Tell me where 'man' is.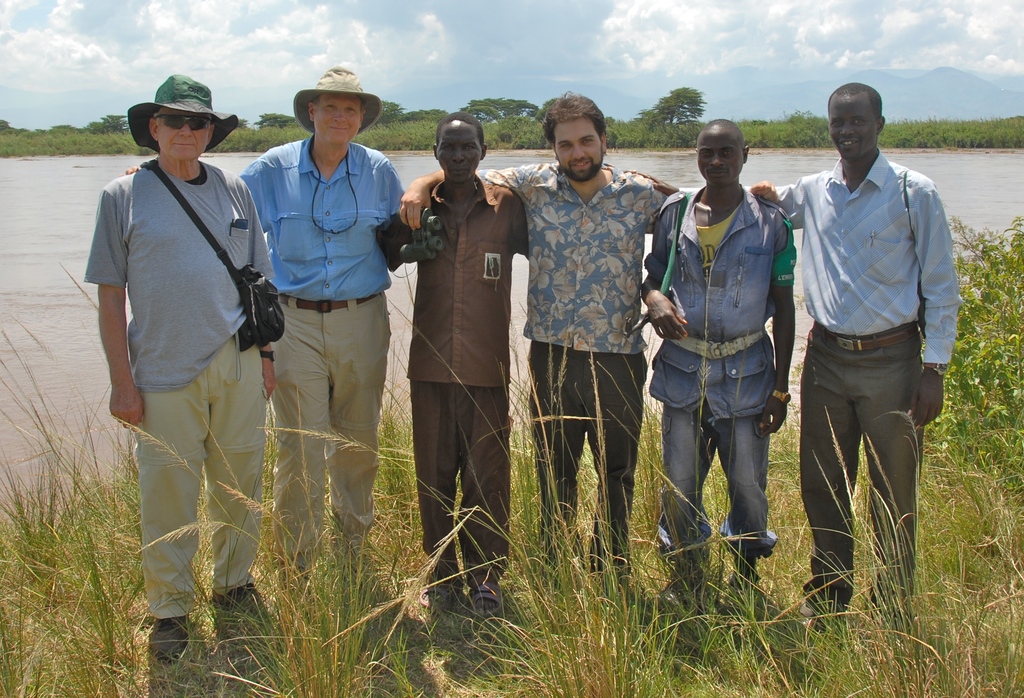
'man' is at 385/108/526/626.
